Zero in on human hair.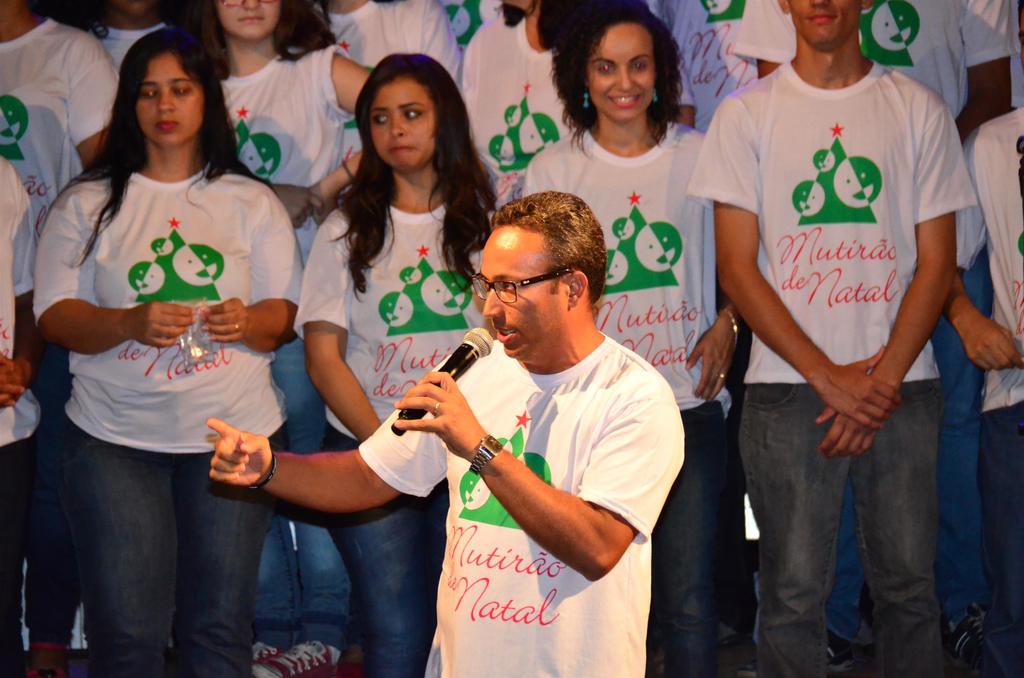
Zeroed in: {"x1": 328, "y1": 54, "x2": 502, "y2": 299}.
